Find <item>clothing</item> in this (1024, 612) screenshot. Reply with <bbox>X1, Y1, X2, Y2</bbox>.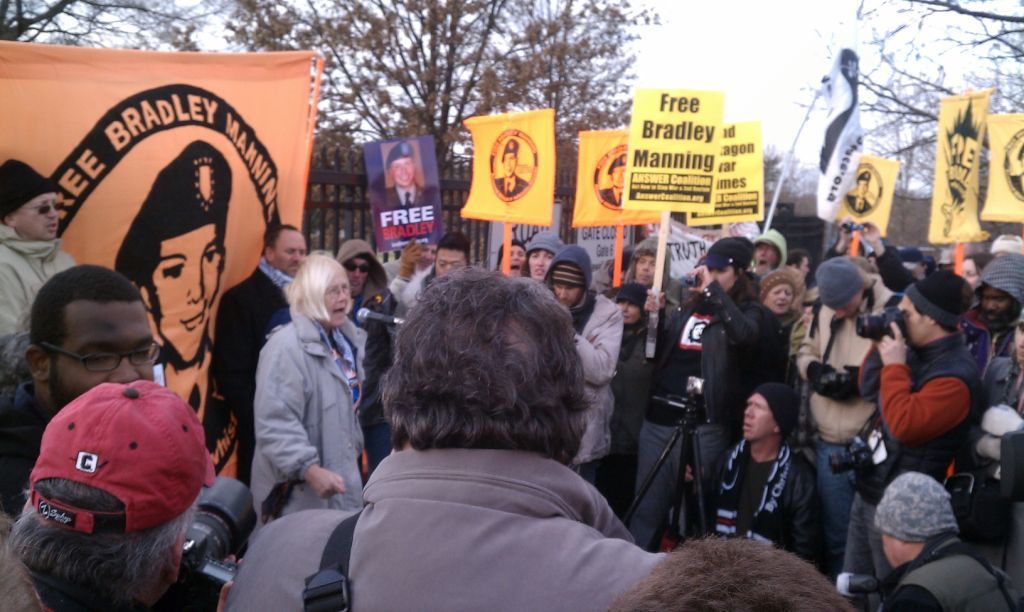
<bbox>386, 186, 430, 218</bbox>.
